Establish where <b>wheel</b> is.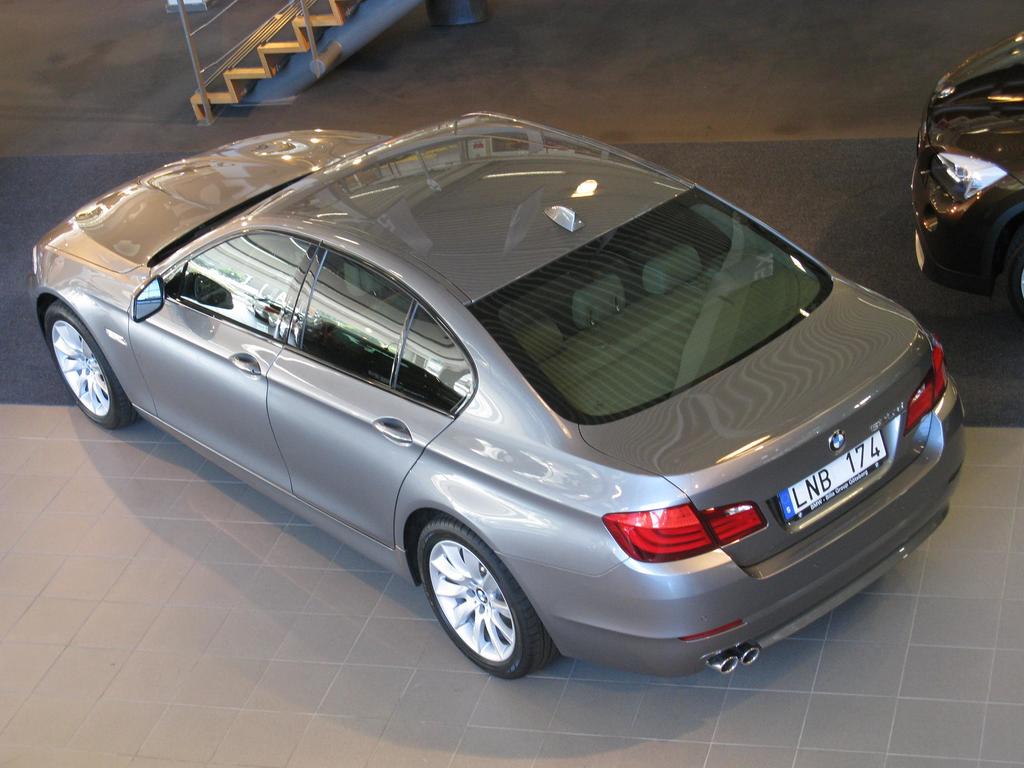
Established at (46, 299, 140, 434).
